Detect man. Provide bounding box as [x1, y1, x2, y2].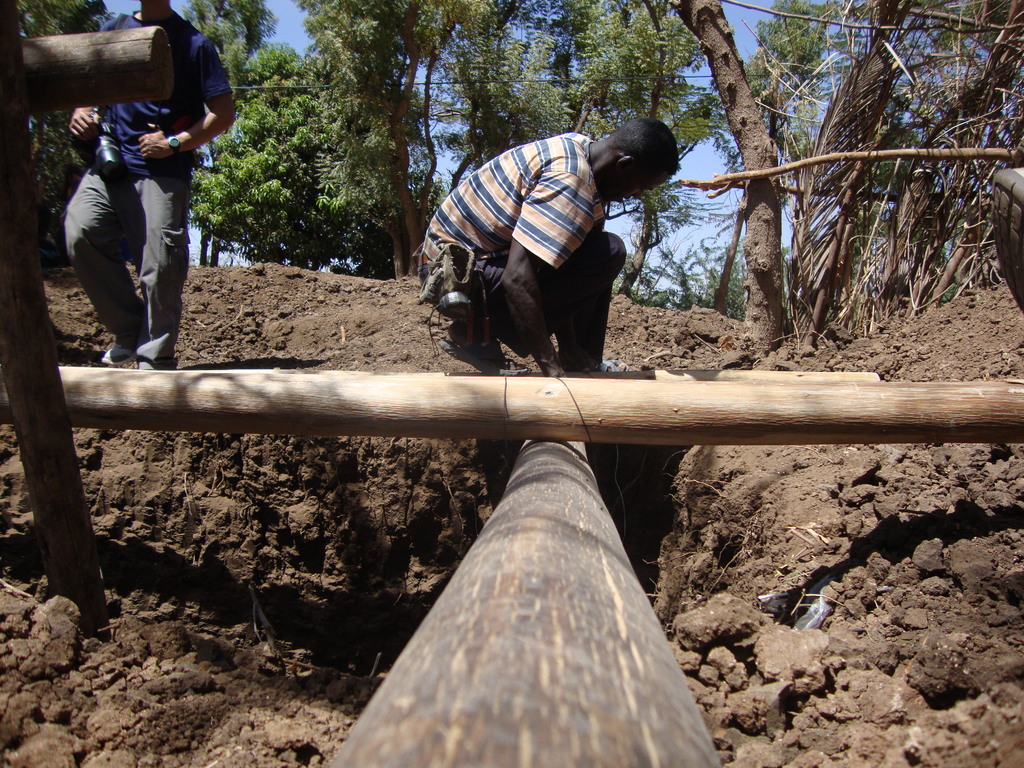
[415, 116, 680, 371].
